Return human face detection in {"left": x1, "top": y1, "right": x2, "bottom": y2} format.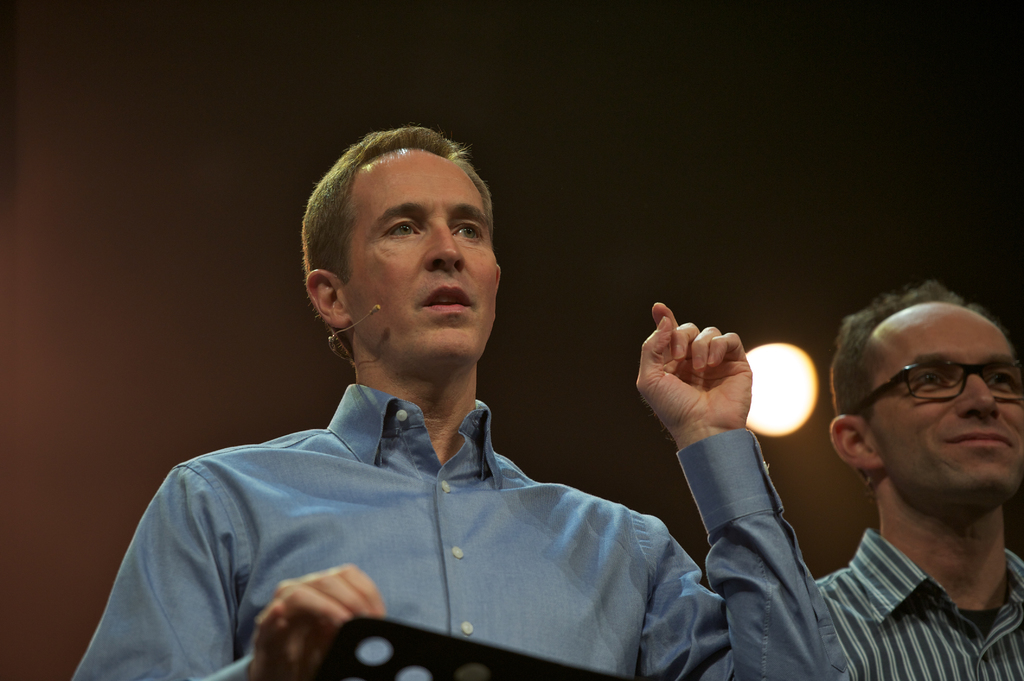
{"left": 871, "top": 305, "right": 1023, "bottom": 497}.
